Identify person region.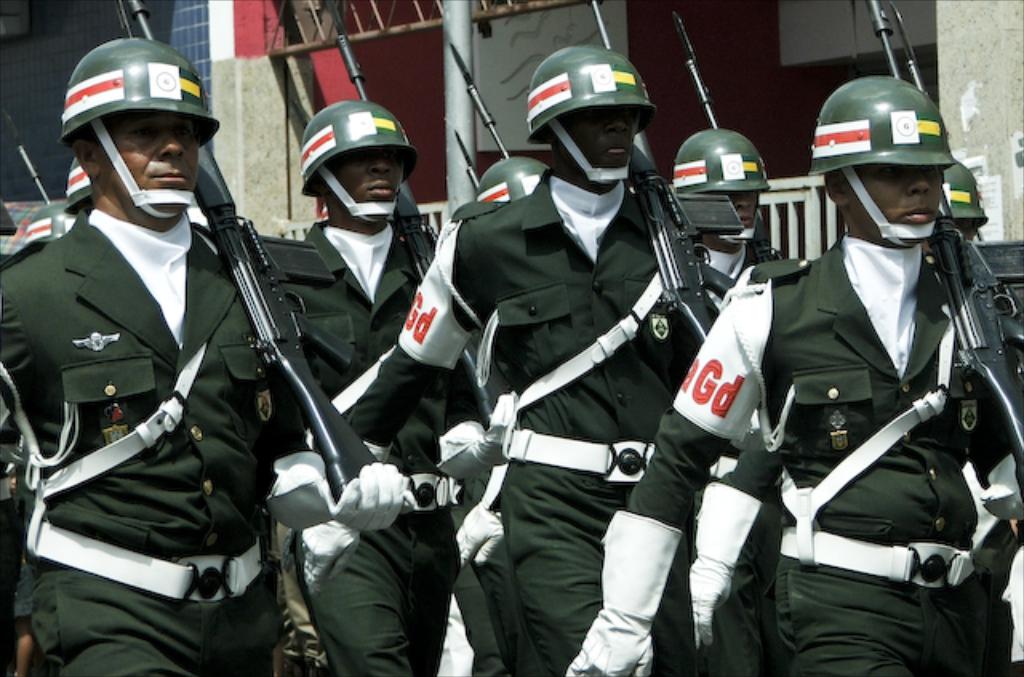
Region: bbox=(667, 117, 787, 664).
